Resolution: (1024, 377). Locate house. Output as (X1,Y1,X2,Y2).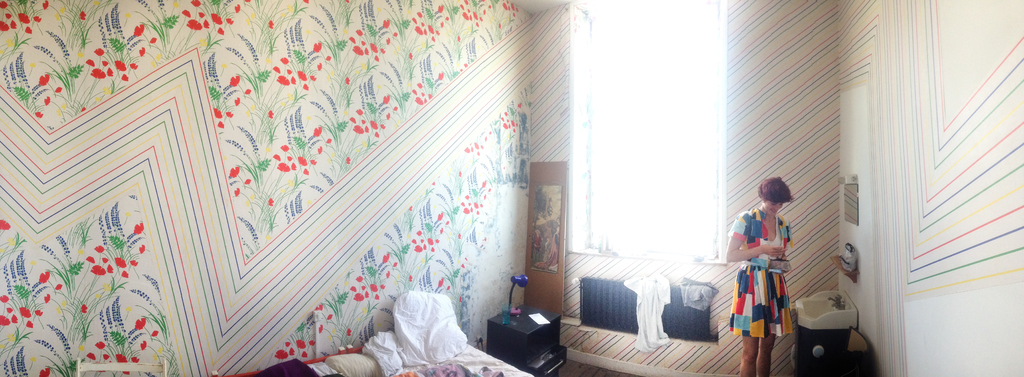
(0,0,1023,376).
